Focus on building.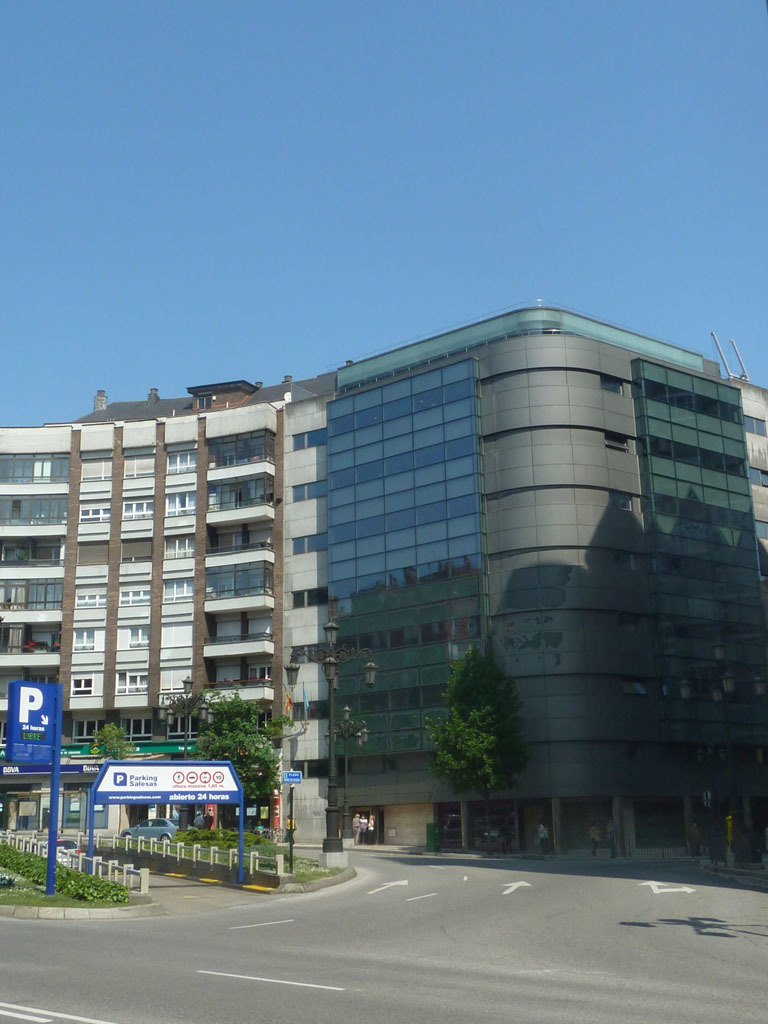
Focused at x1=323 y1=297 x2=766 y2=857.
